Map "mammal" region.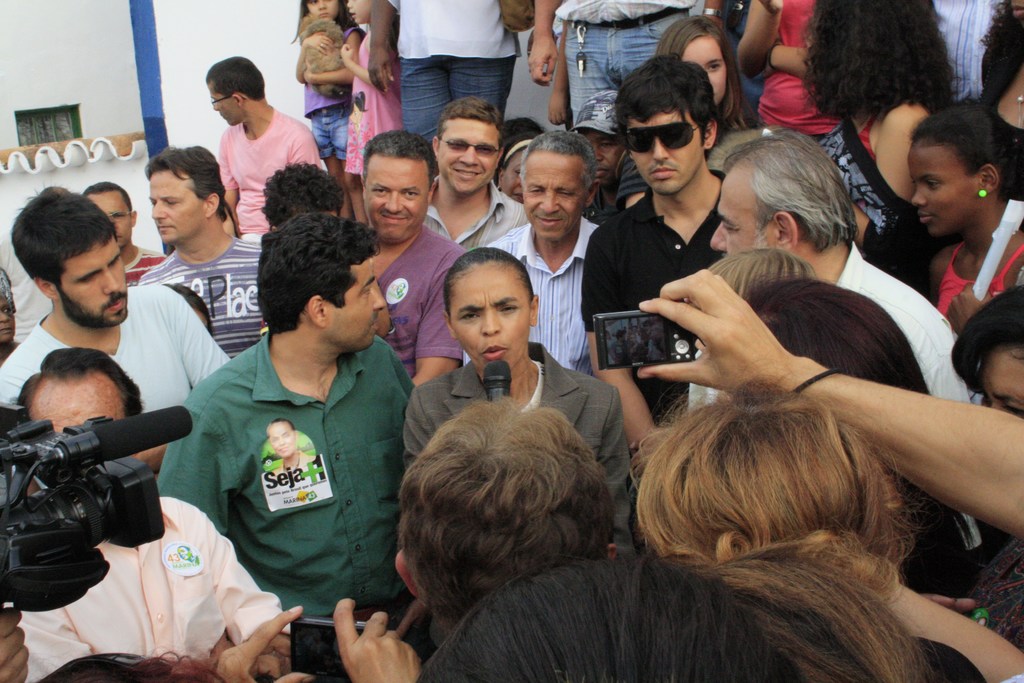
Mapped to (423, 92, 534, 252).
